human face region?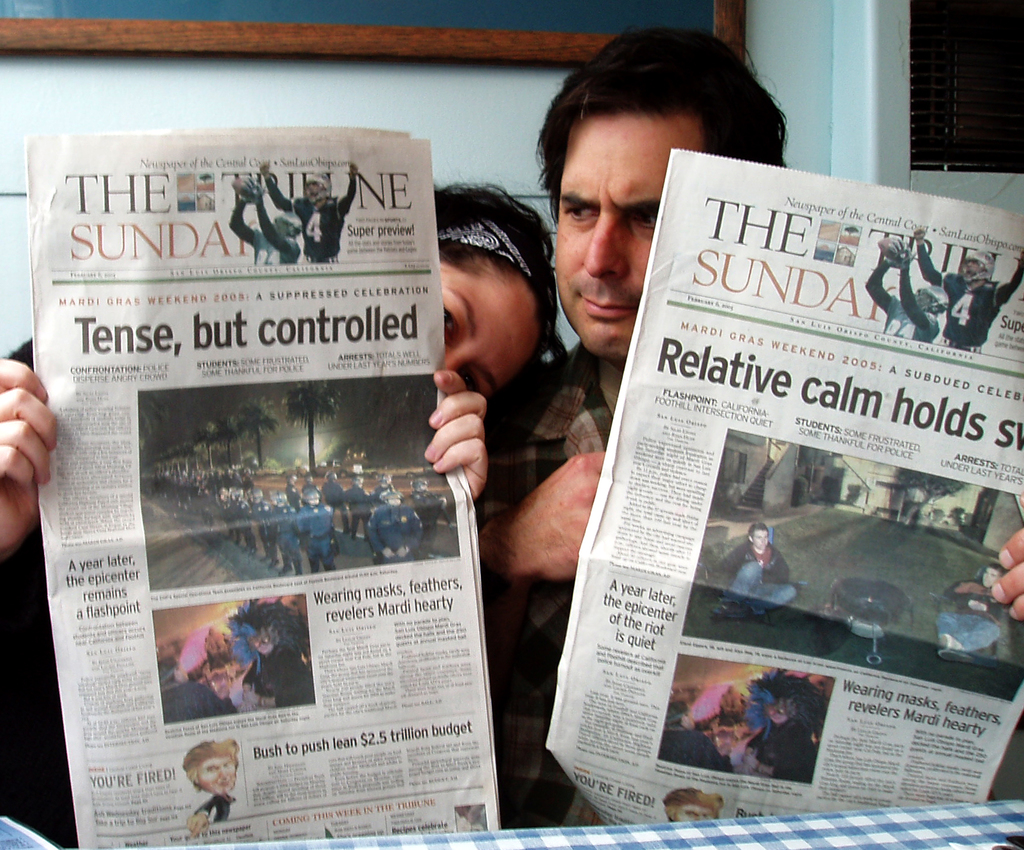
[200,753,238,791]
